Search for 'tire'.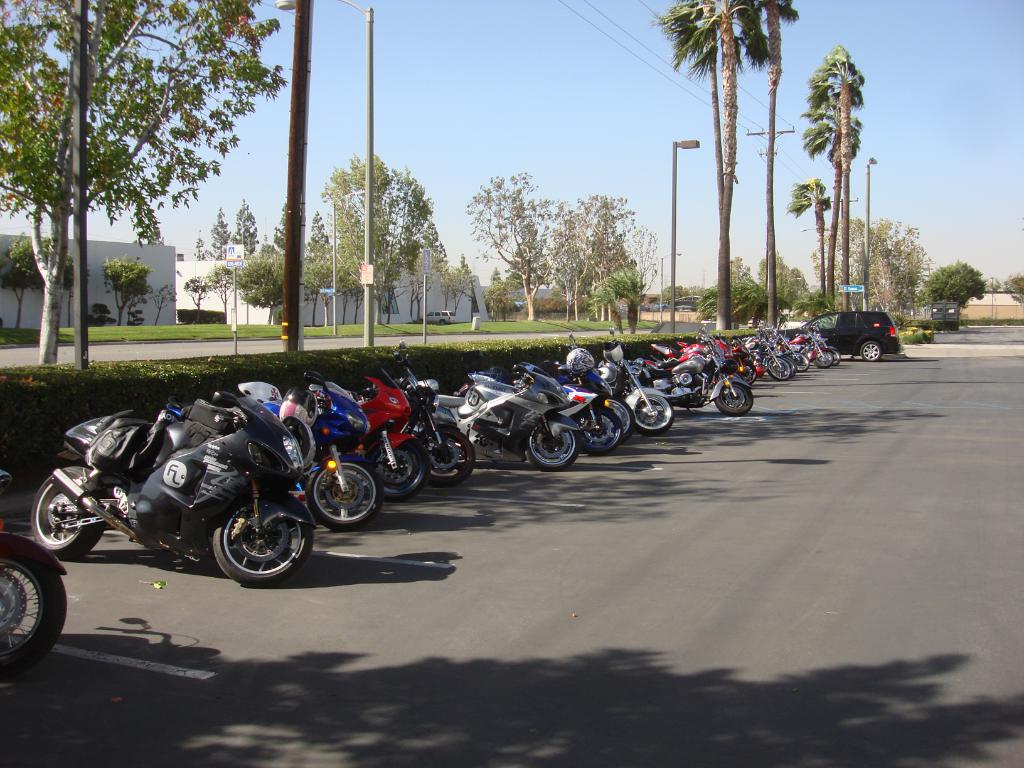
Found at [x1=578, y1=406, x2=622, y2=452].
